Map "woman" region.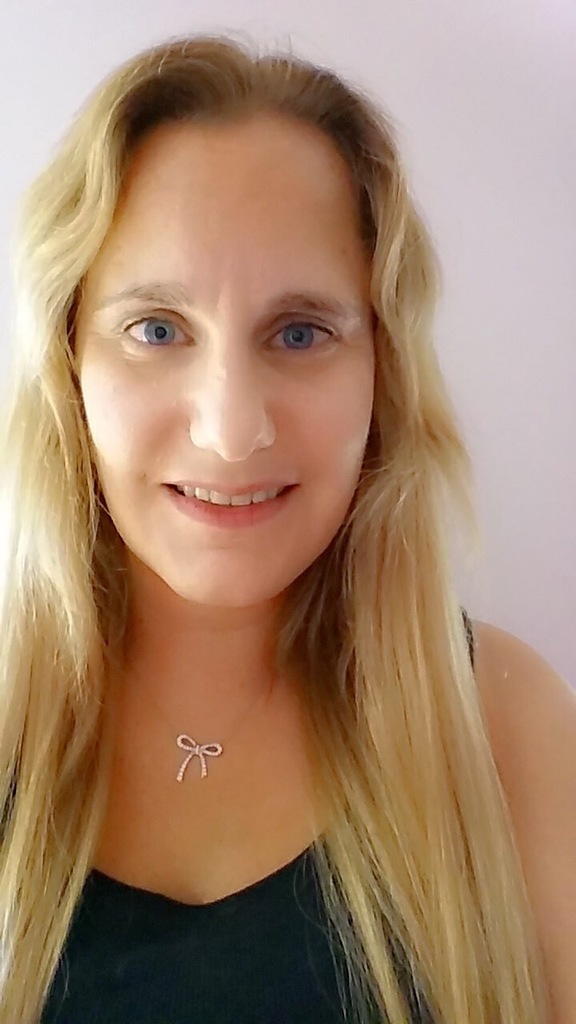
Mapped to pyautogui.locateOnScreen(0, 75, 562, 1012).
